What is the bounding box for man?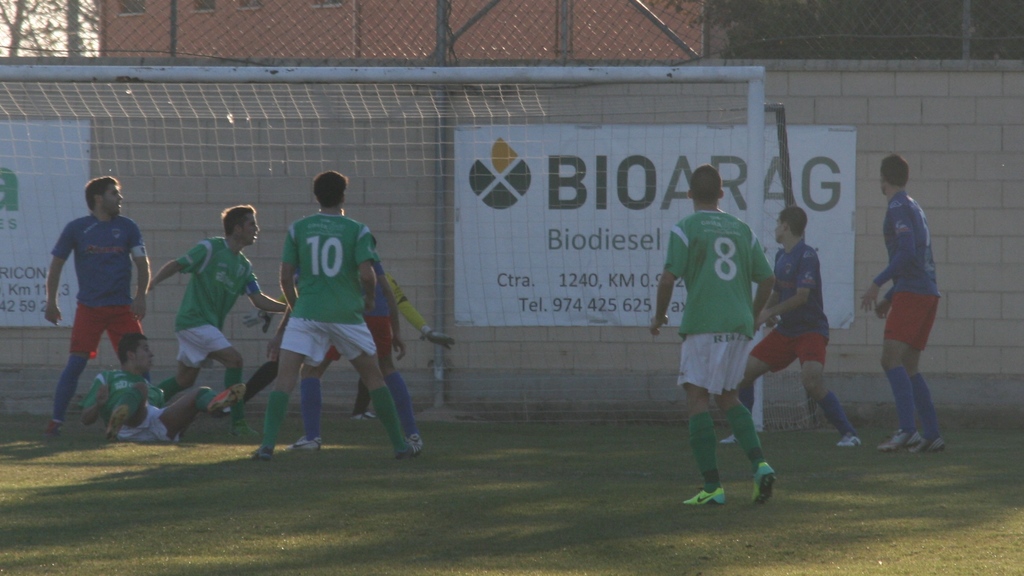
box(146, 204, 290, 438).
